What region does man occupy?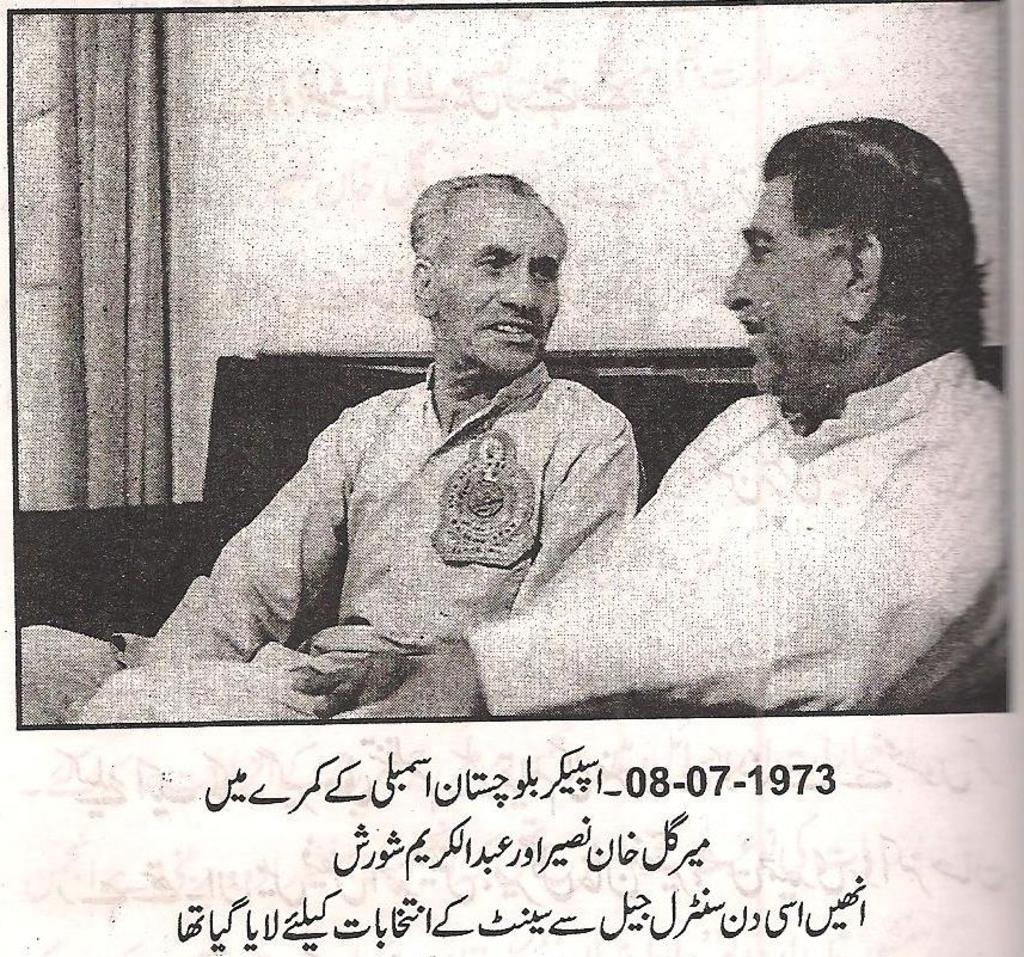
l=14, t=167, r=657, b=730.
